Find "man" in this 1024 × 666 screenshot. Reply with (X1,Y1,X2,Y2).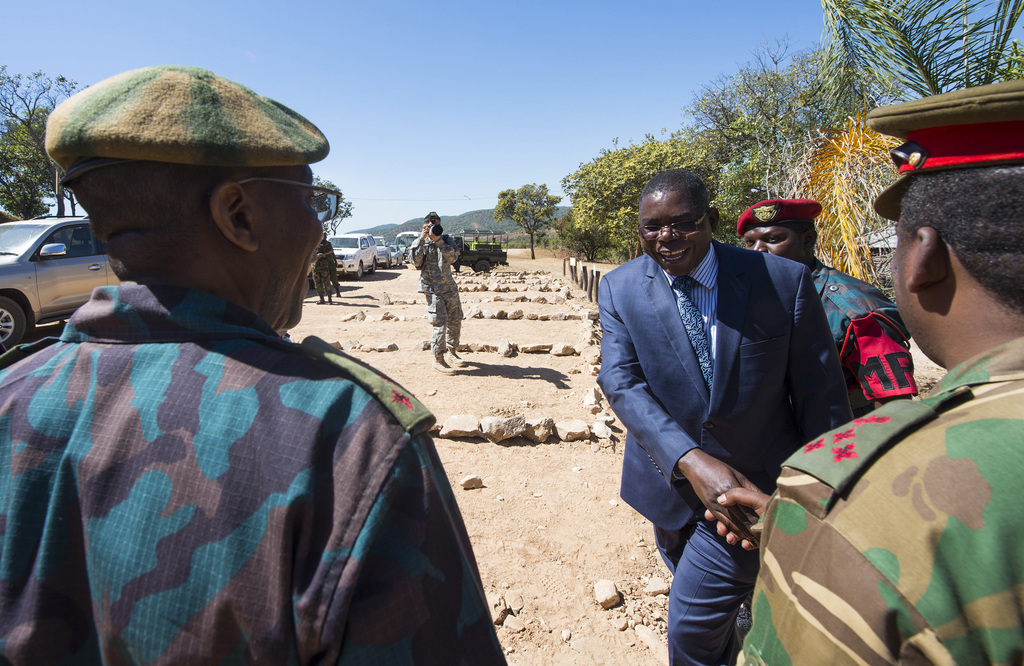
(0,75,492,665).
